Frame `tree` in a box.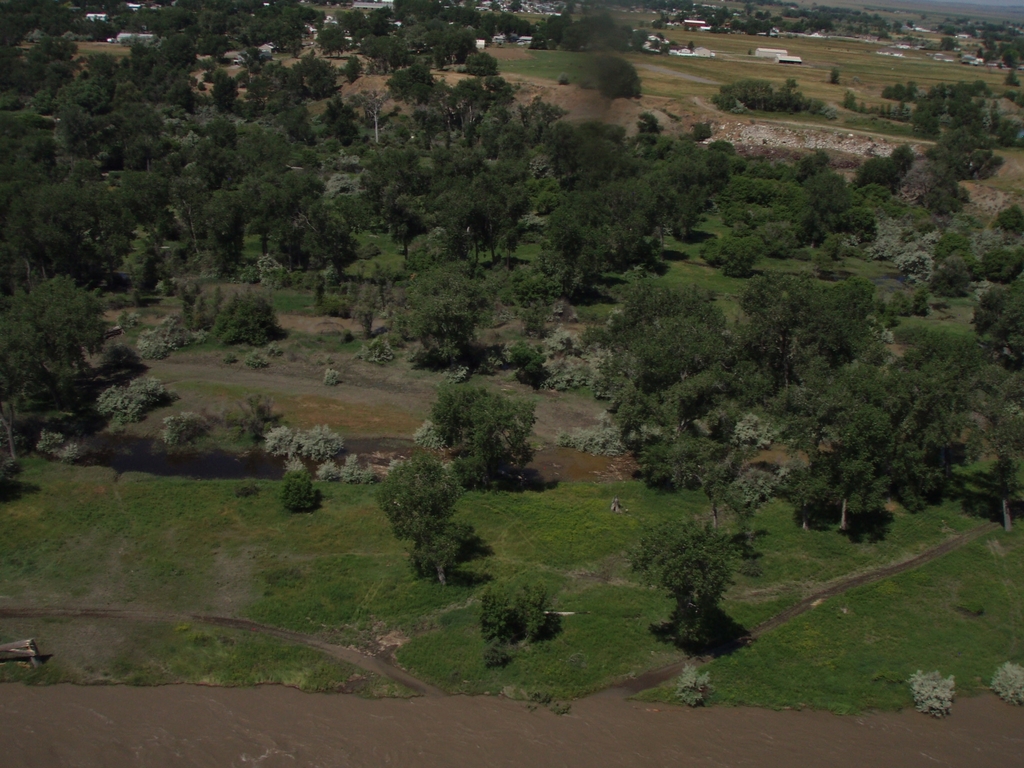
<region>5, 54, 49, 111</region>.
